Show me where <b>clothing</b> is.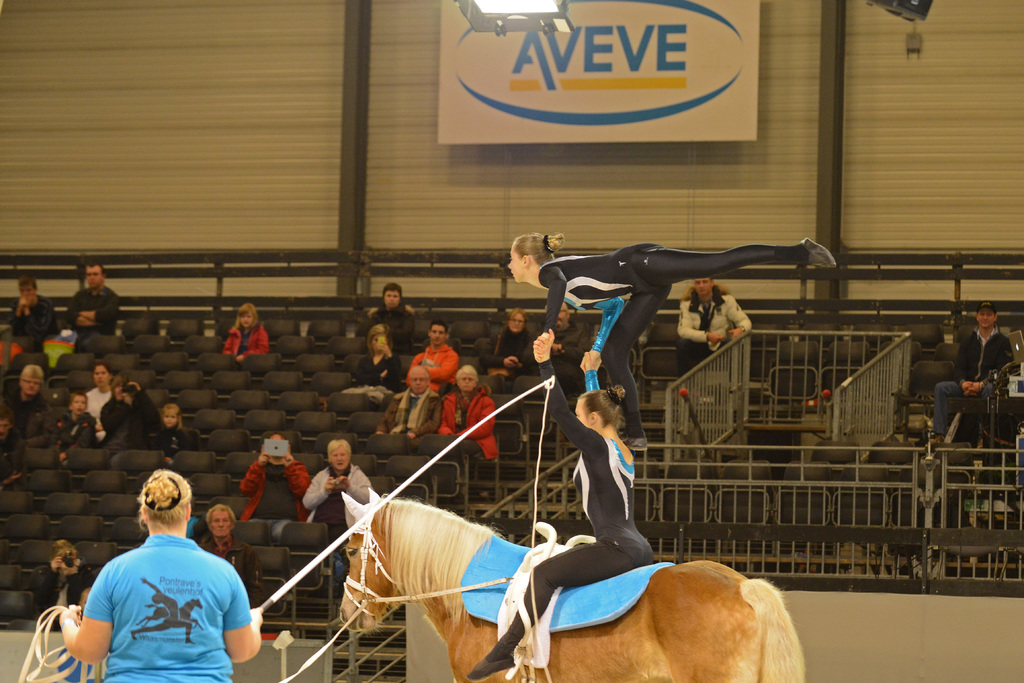
<b>clothing</b> is at 933,323,1013,435.
